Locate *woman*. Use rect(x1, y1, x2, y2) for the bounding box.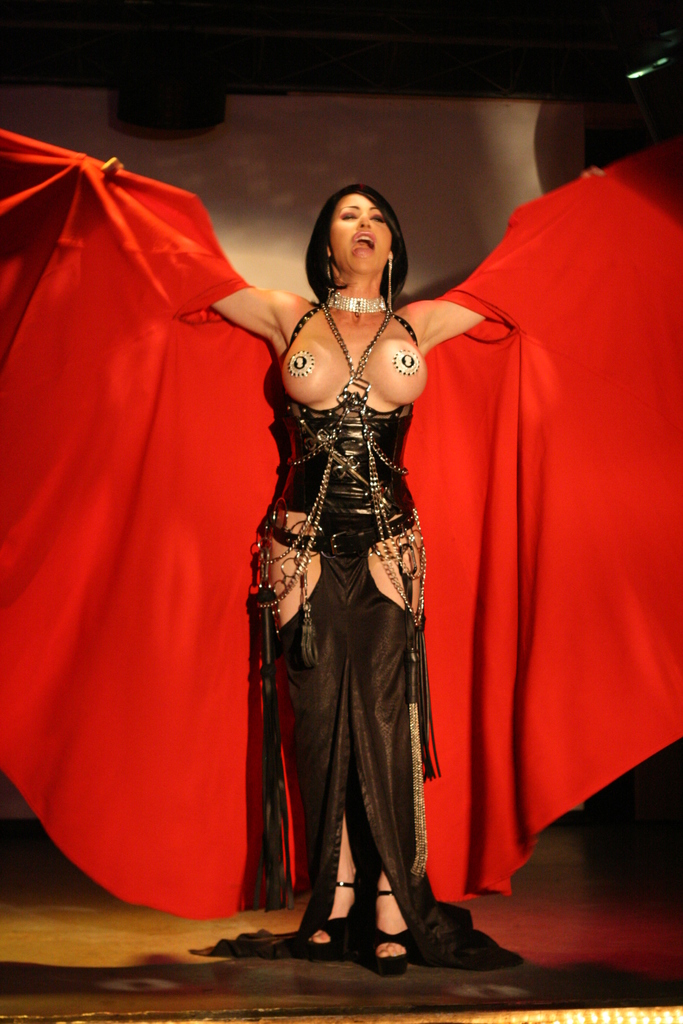
rect(97, 158, 604, 977).
